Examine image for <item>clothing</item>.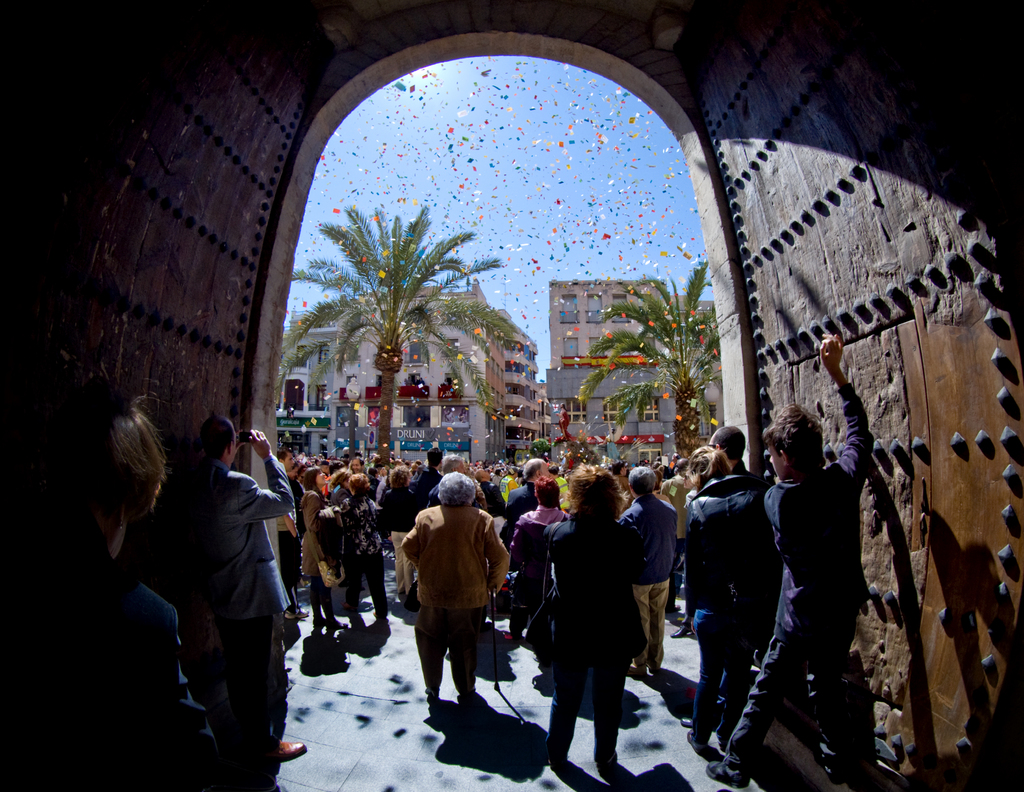
Examination result: 614:502:678:669.
